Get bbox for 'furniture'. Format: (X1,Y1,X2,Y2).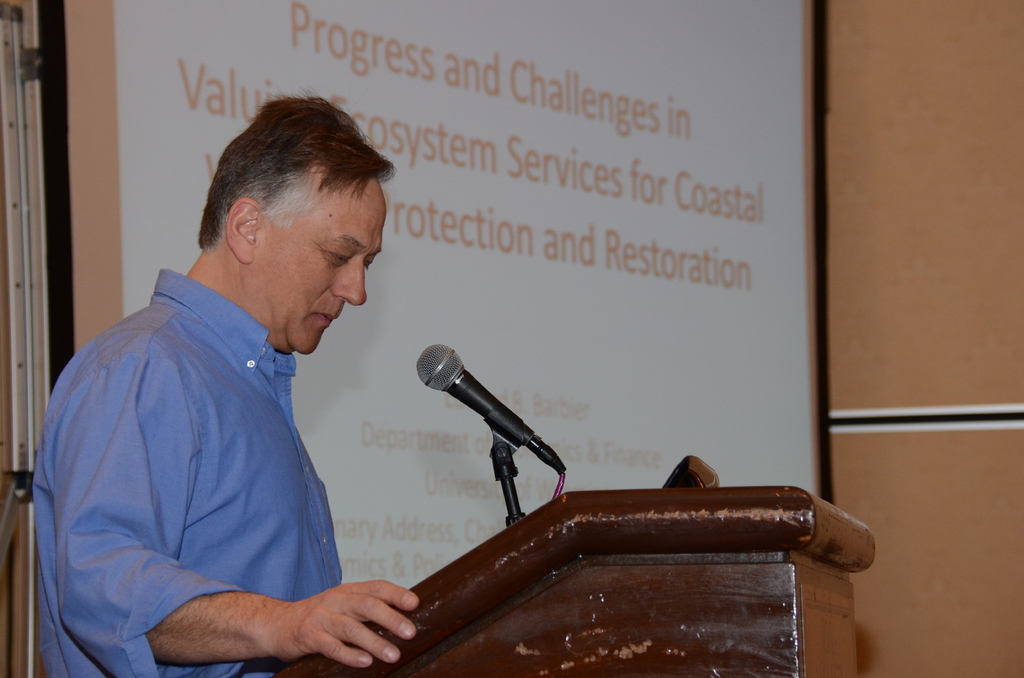
(276,487,876,677).
